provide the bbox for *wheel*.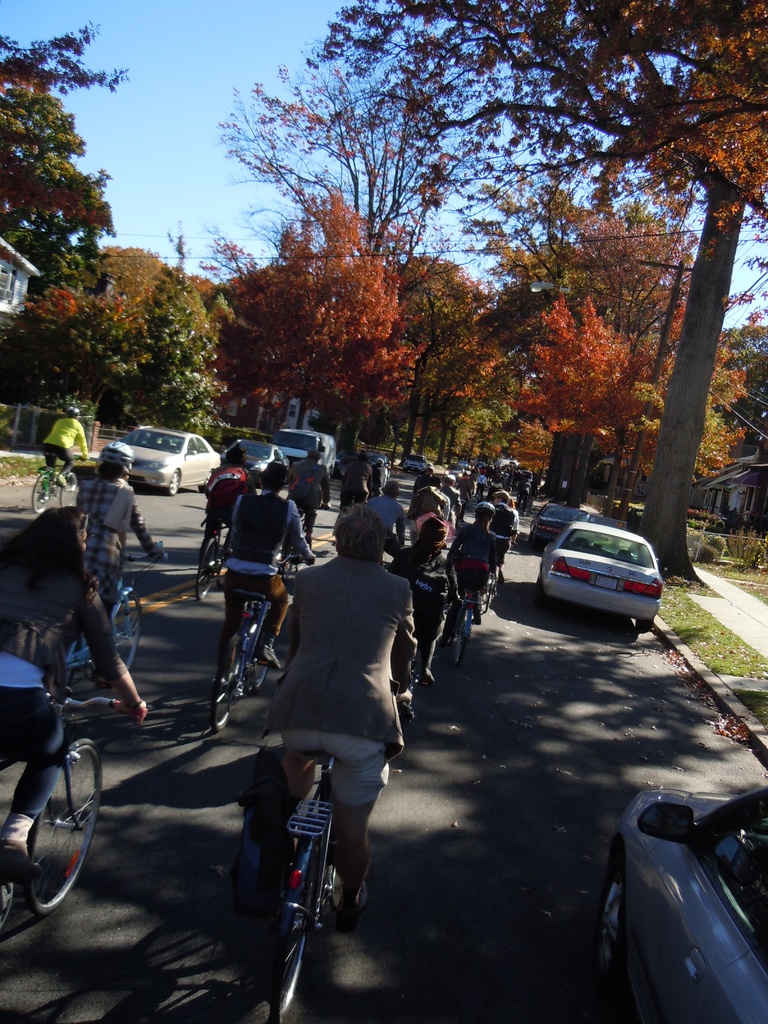
BBox(29, 472, 52, 515).
